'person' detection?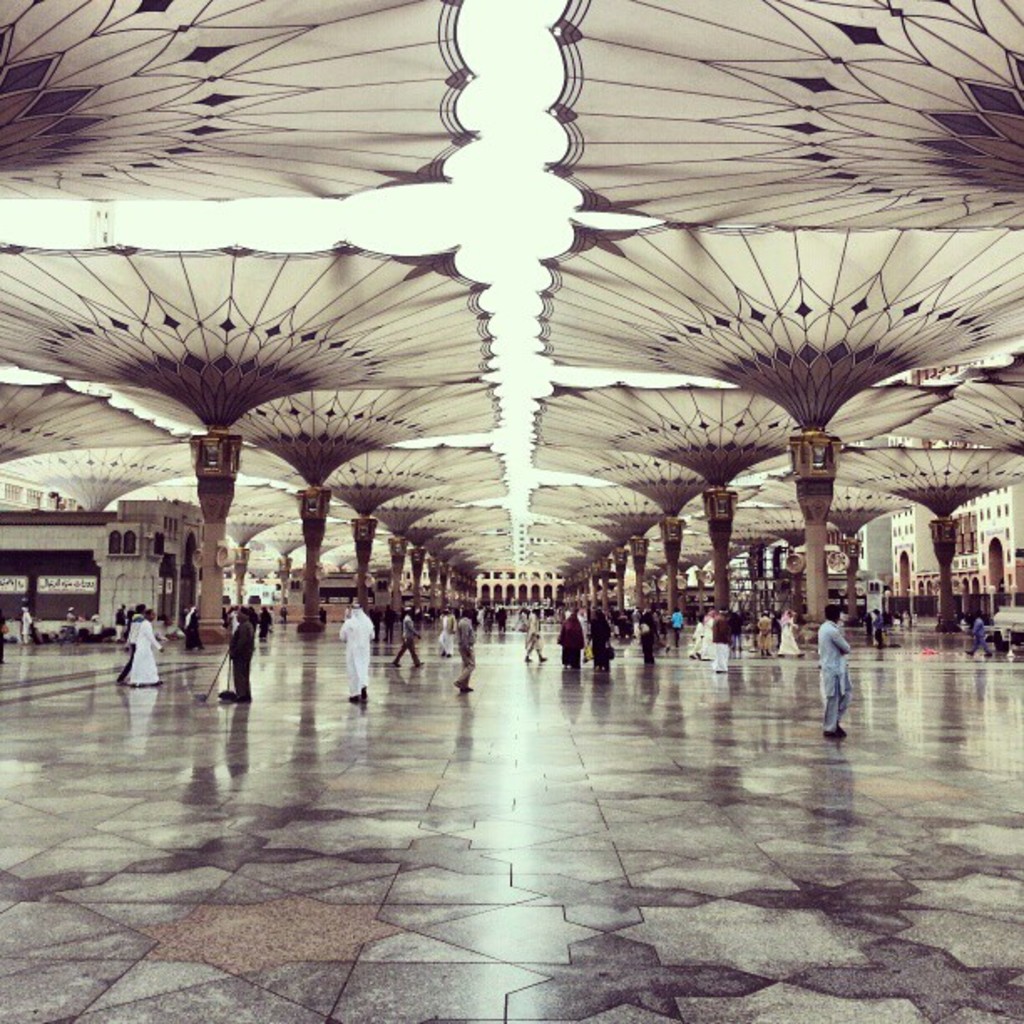
(left=442, top=612, right=455, bottom=649)
